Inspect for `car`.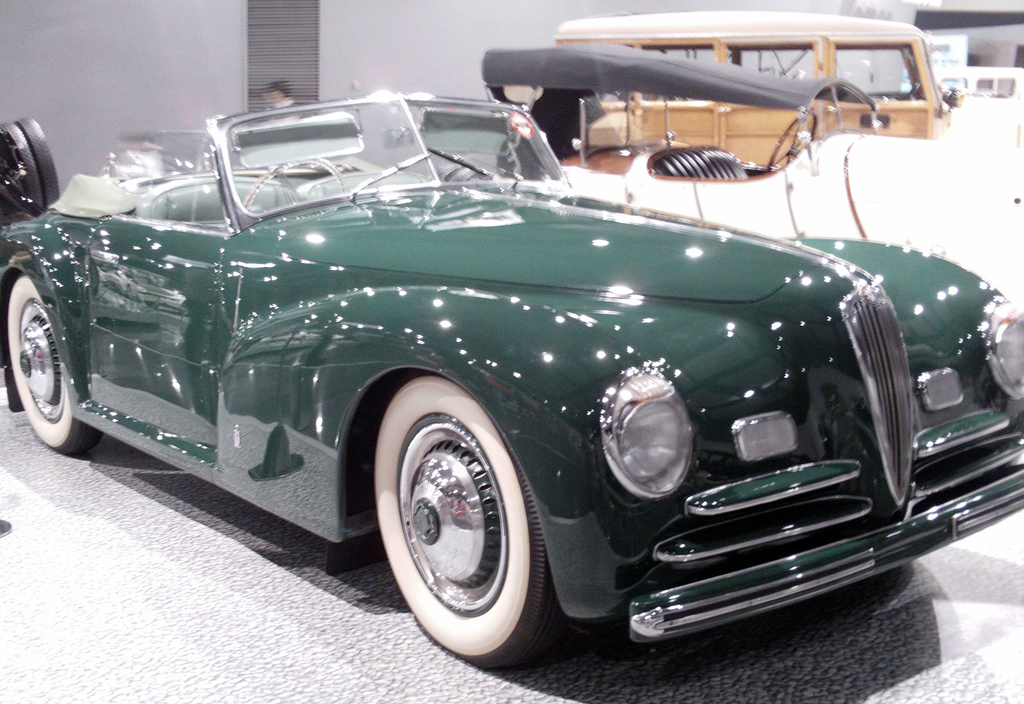
Inspection: <bbox>0, 89, 1023, 671</bbox>.
